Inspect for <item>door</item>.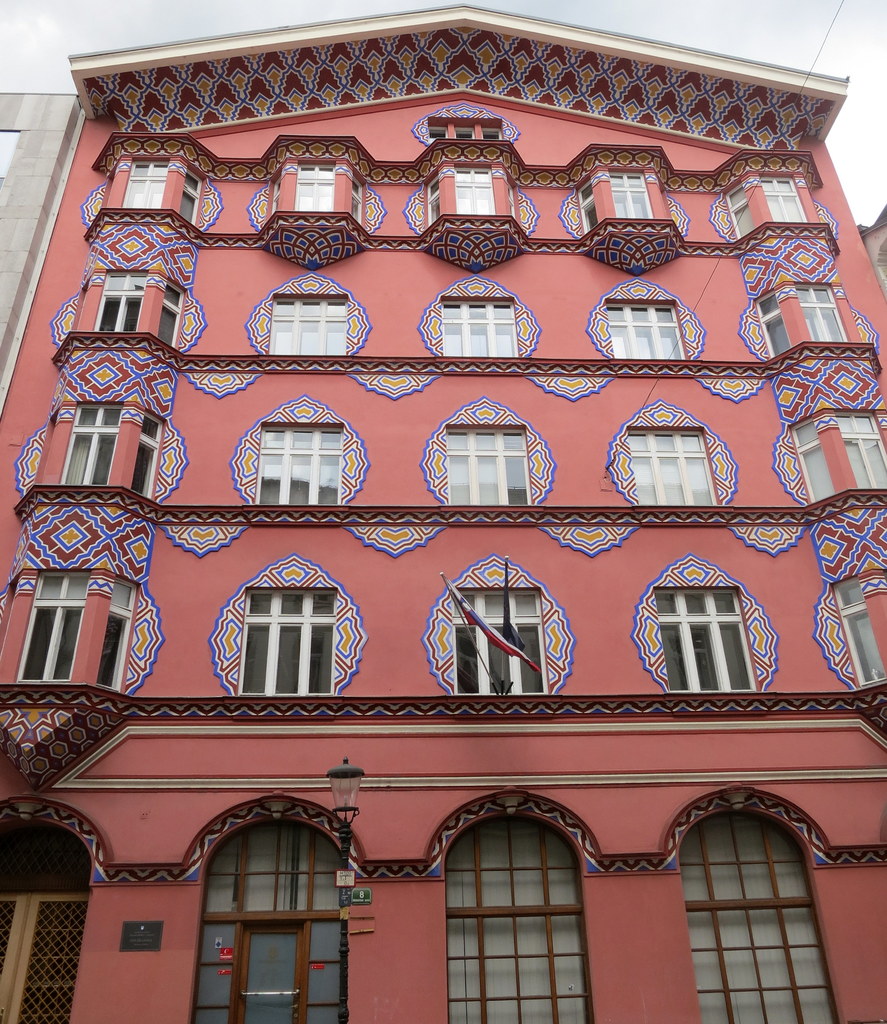
Inspection: Rect(233, 922, 303, 1023).
